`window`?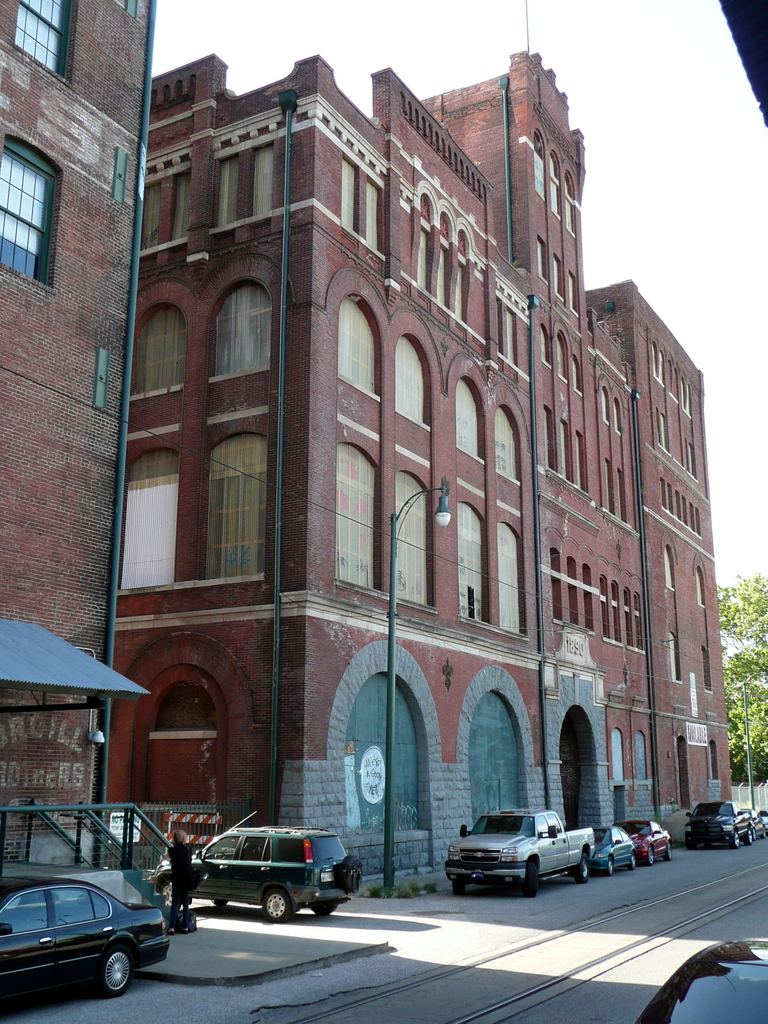
702/650/711/691
